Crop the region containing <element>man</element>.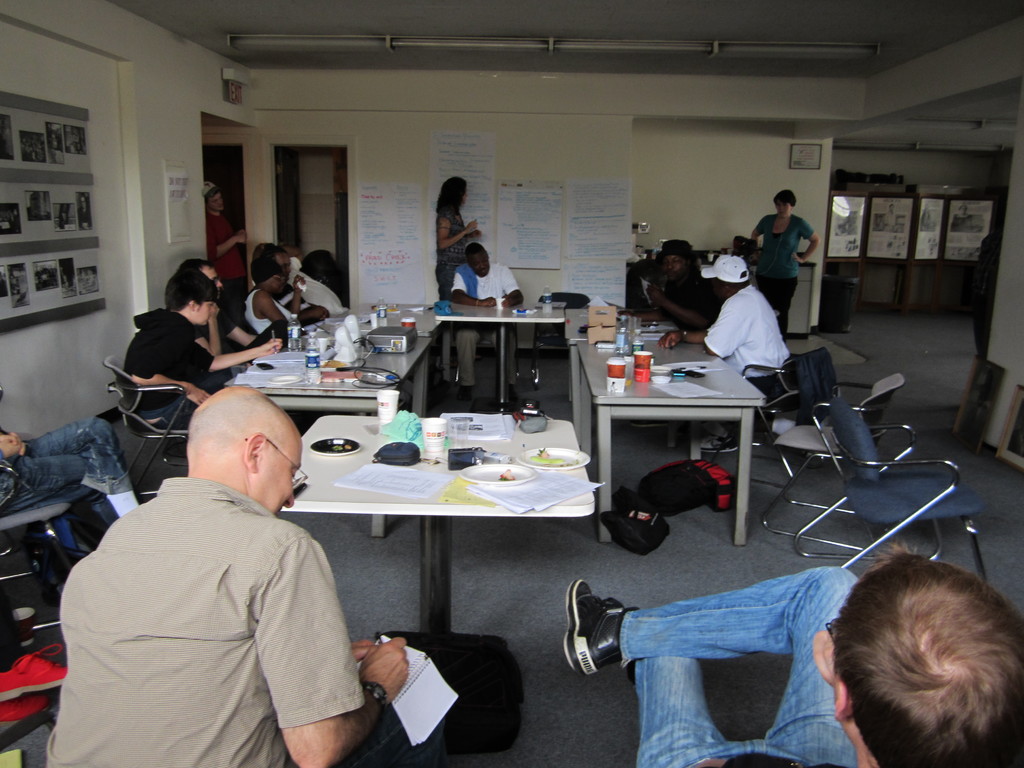
Crop region: <bbox>262, 243, 328, 326</bbox>.
